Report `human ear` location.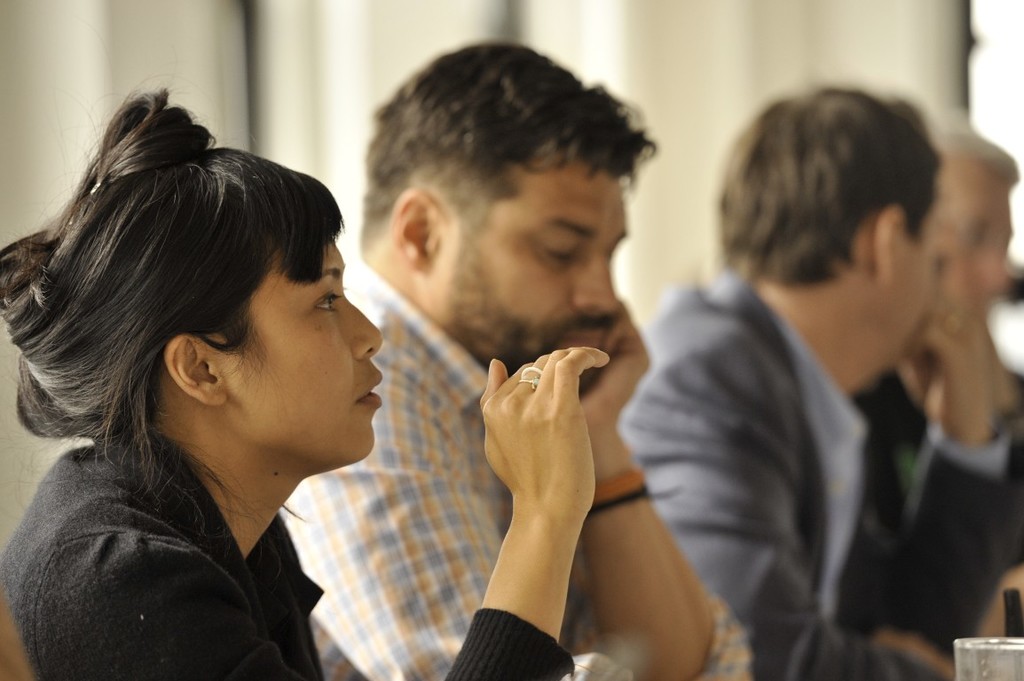
Report: crop(164, 333, 230, 409).
